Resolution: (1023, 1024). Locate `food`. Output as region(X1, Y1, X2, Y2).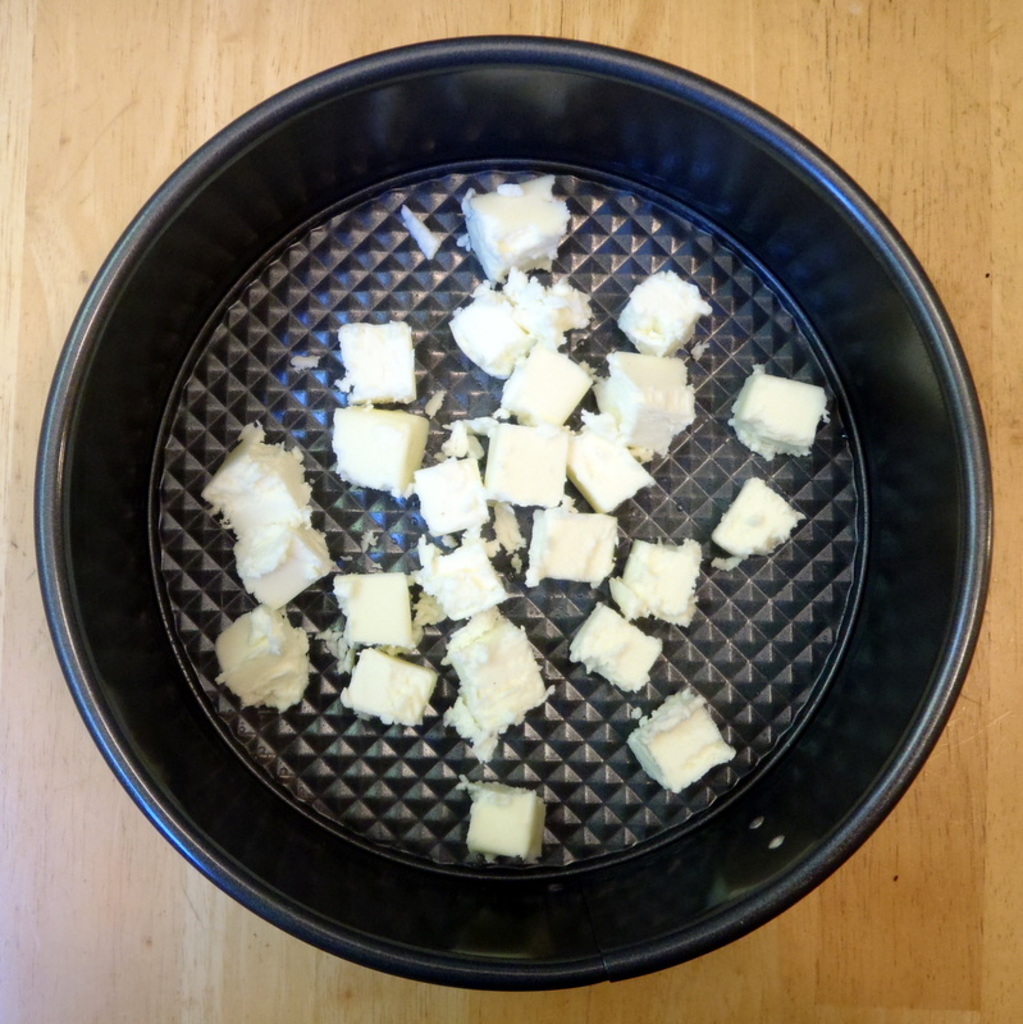
region(341, 314, 420, 411).
